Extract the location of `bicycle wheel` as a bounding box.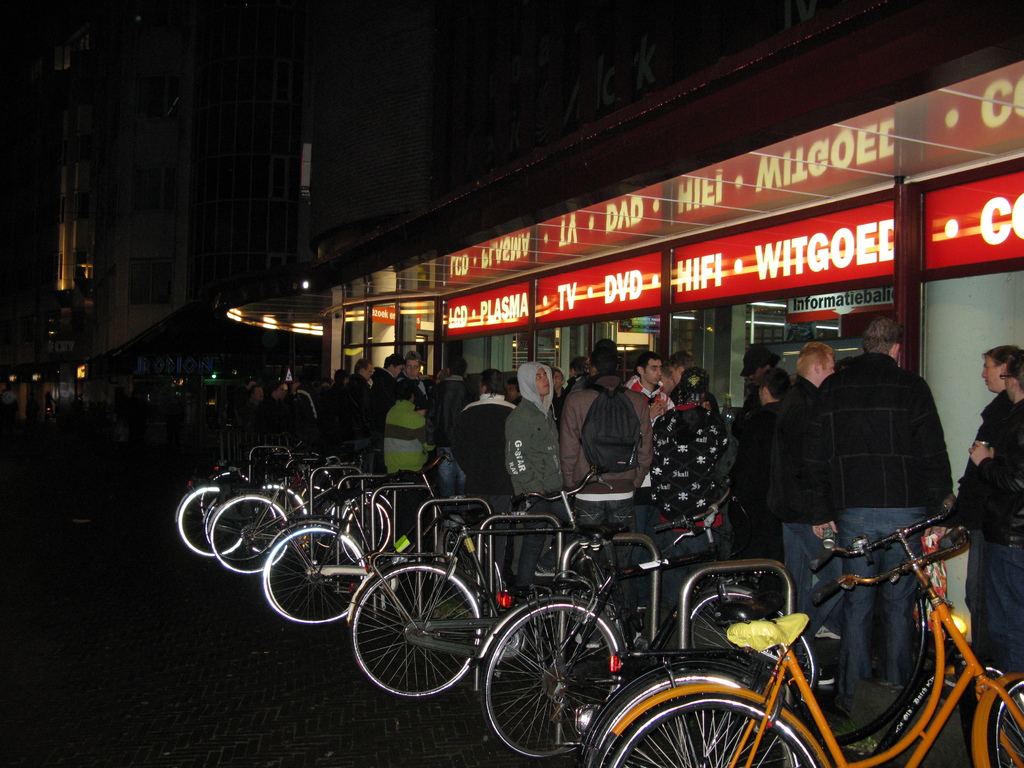
detection(581, 554, 633, 652).
